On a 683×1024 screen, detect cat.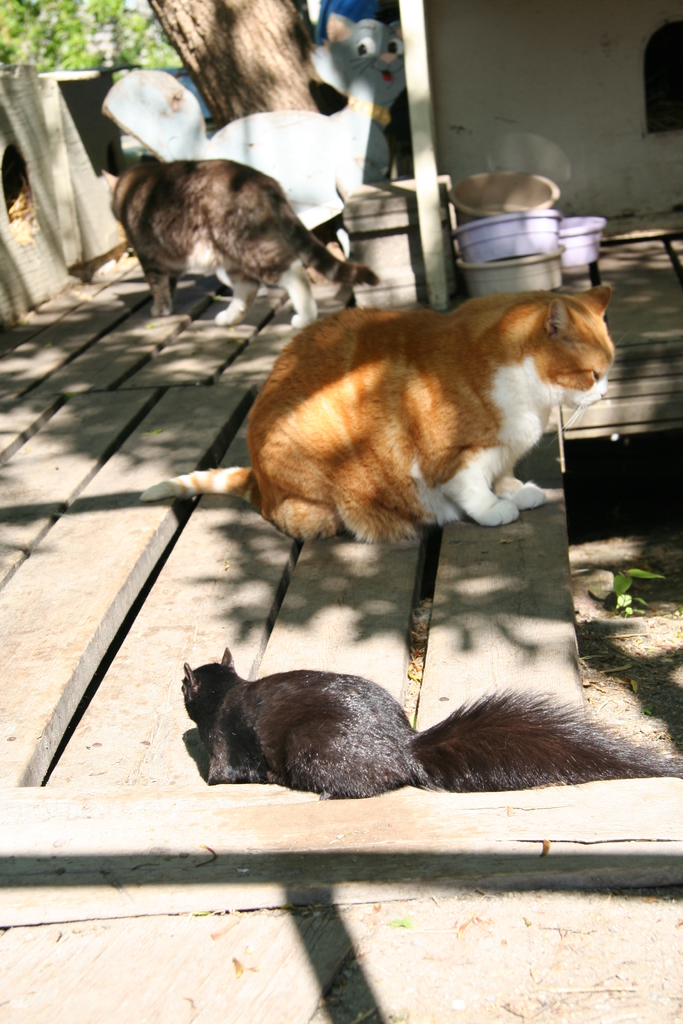
241/271/624/574.
